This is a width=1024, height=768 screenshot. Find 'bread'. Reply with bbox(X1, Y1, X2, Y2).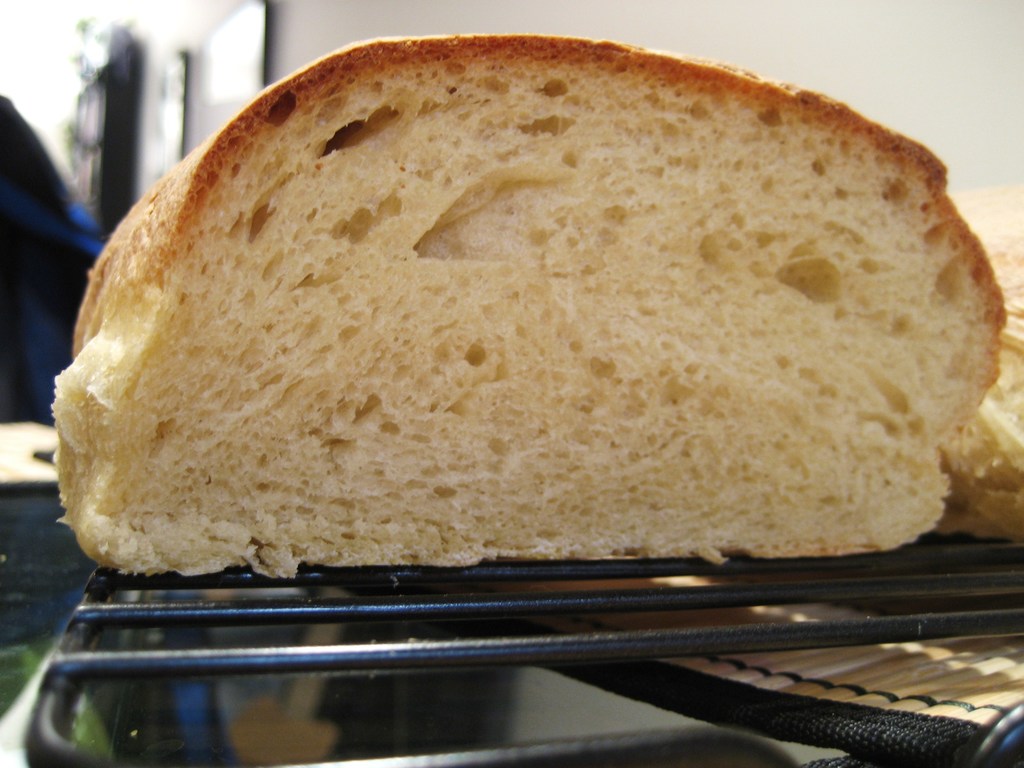
bbox(54, 36, 1010, 577).
